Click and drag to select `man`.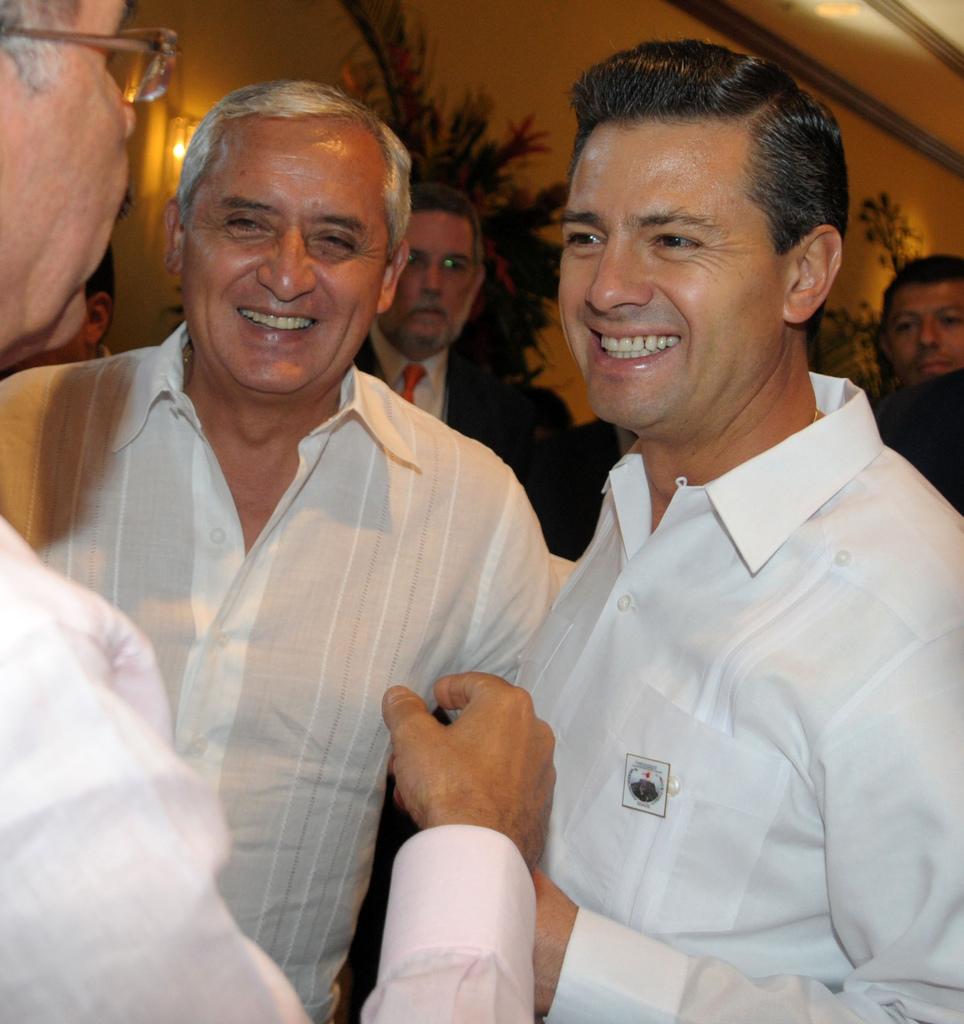
Selection: 0/241/113/380.
